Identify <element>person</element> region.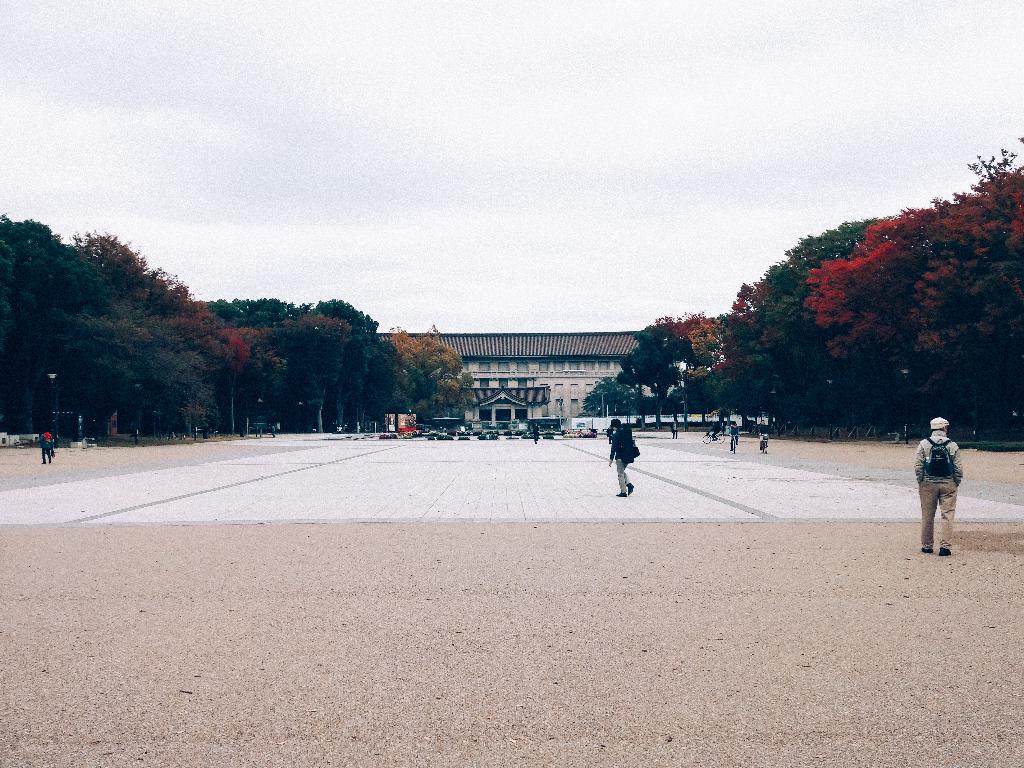
Region: [728, 419, 739, 447].
